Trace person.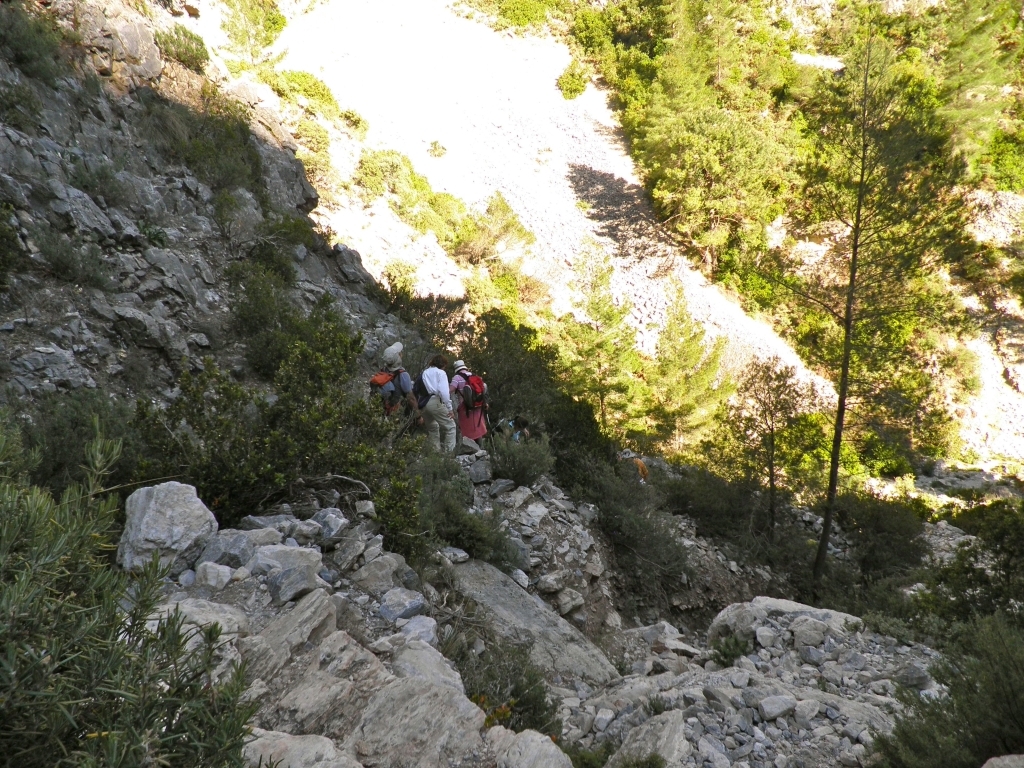
Traced to 412 353 457 453.
